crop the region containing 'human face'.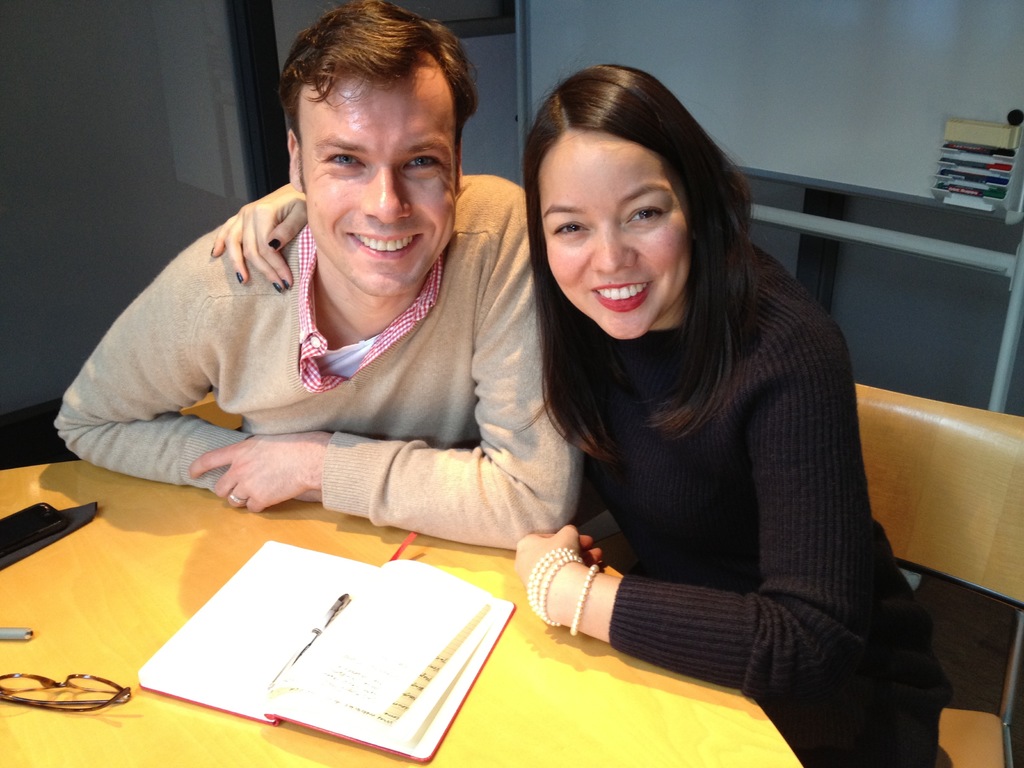
Crop region: [x1=538, y1=127, x2=689, y2=339].
